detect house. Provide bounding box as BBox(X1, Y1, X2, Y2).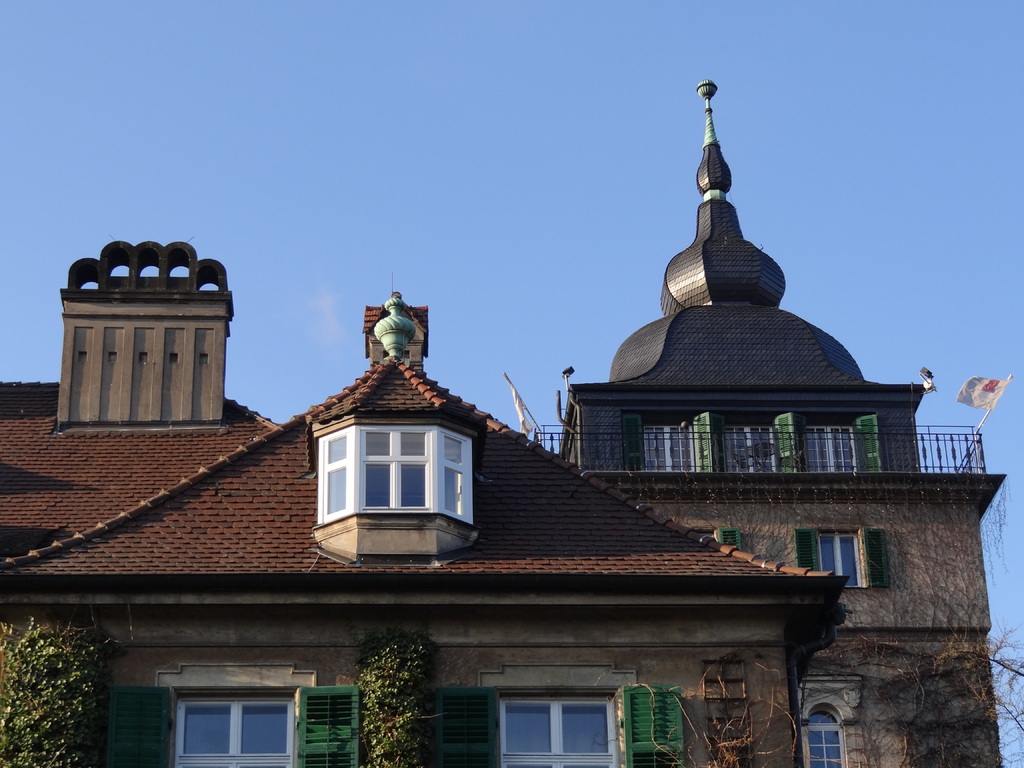
BBox(7, 242, 850, 762).
